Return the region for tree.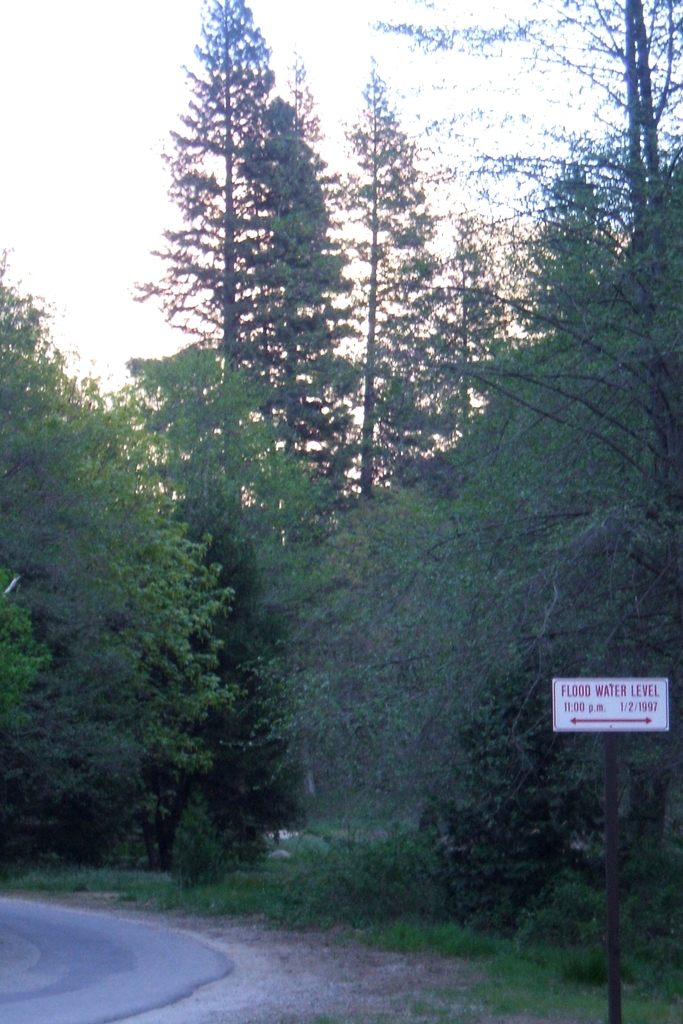
<box>211,84,372,547</box>.
